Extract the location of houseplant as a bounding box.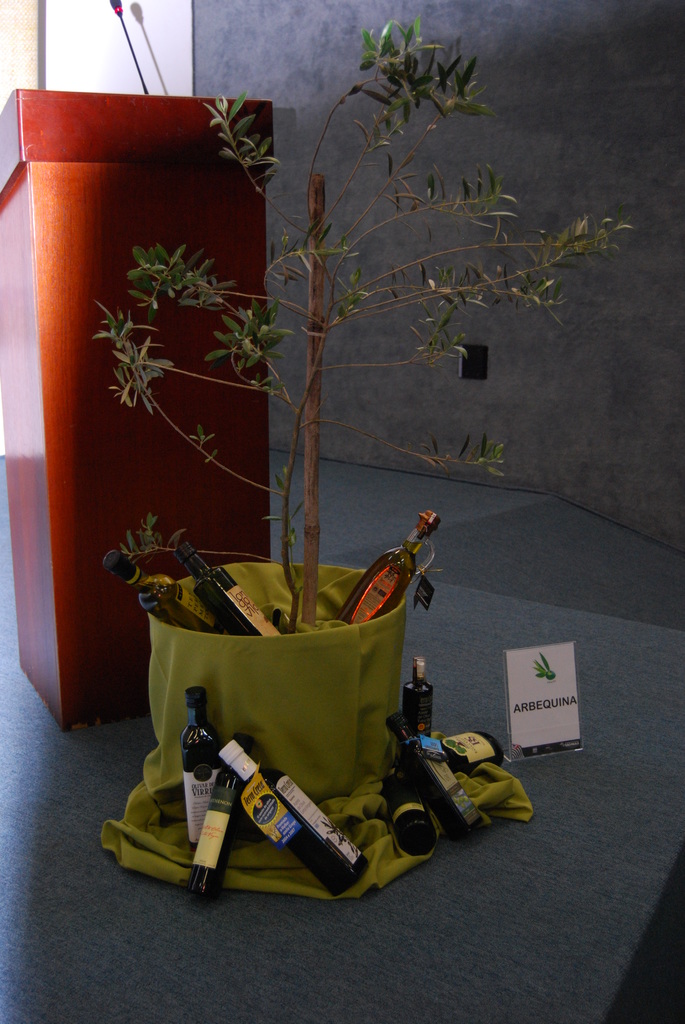
bbox=[111, 12, 636, 872].
